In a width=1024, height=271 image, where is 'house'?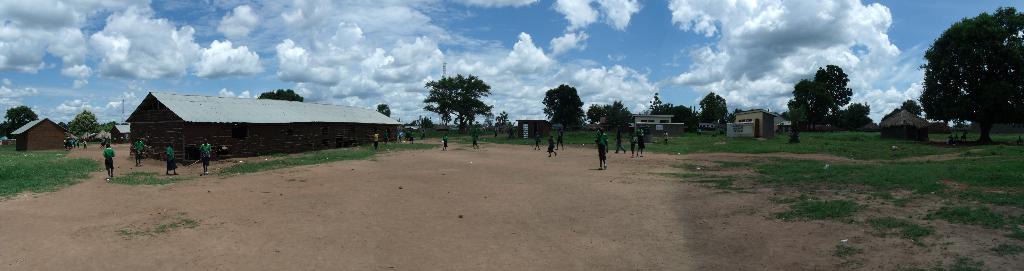
select_region(876, 103, 926, 134).
